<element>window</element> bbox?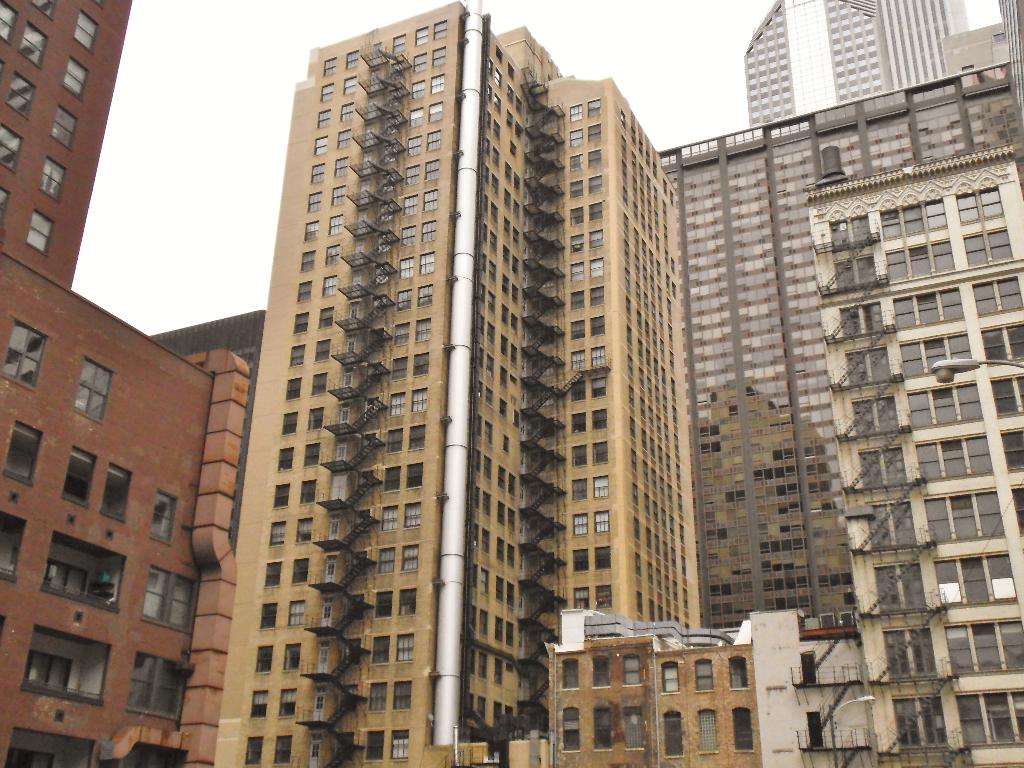
959 691 1023 758
